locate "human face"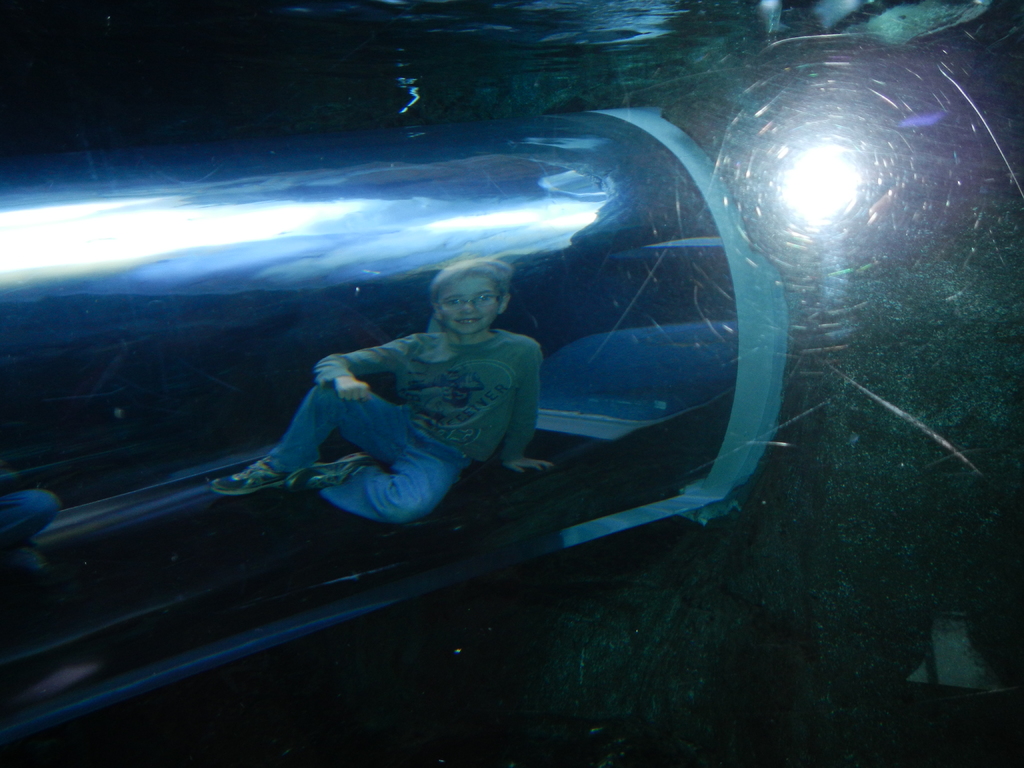
pyautogui.locateOnScreen(442, 278, 497, 330)
